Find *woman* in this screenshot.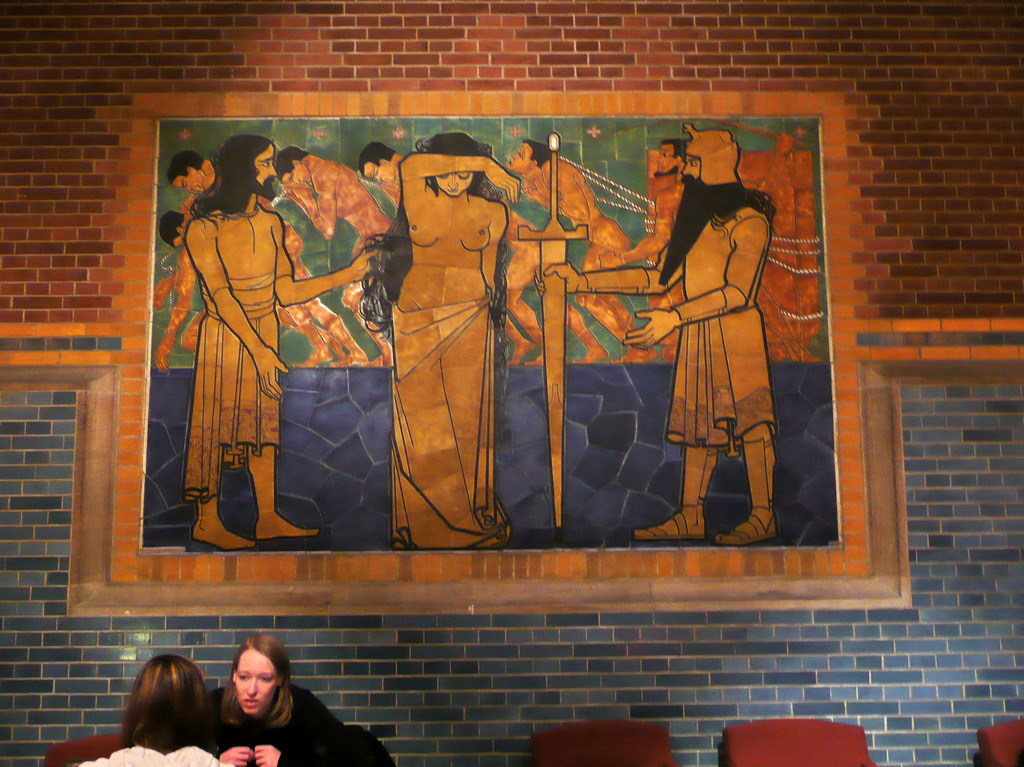
The bounding box for *woman* is crop(352, 132, 520, 556).
